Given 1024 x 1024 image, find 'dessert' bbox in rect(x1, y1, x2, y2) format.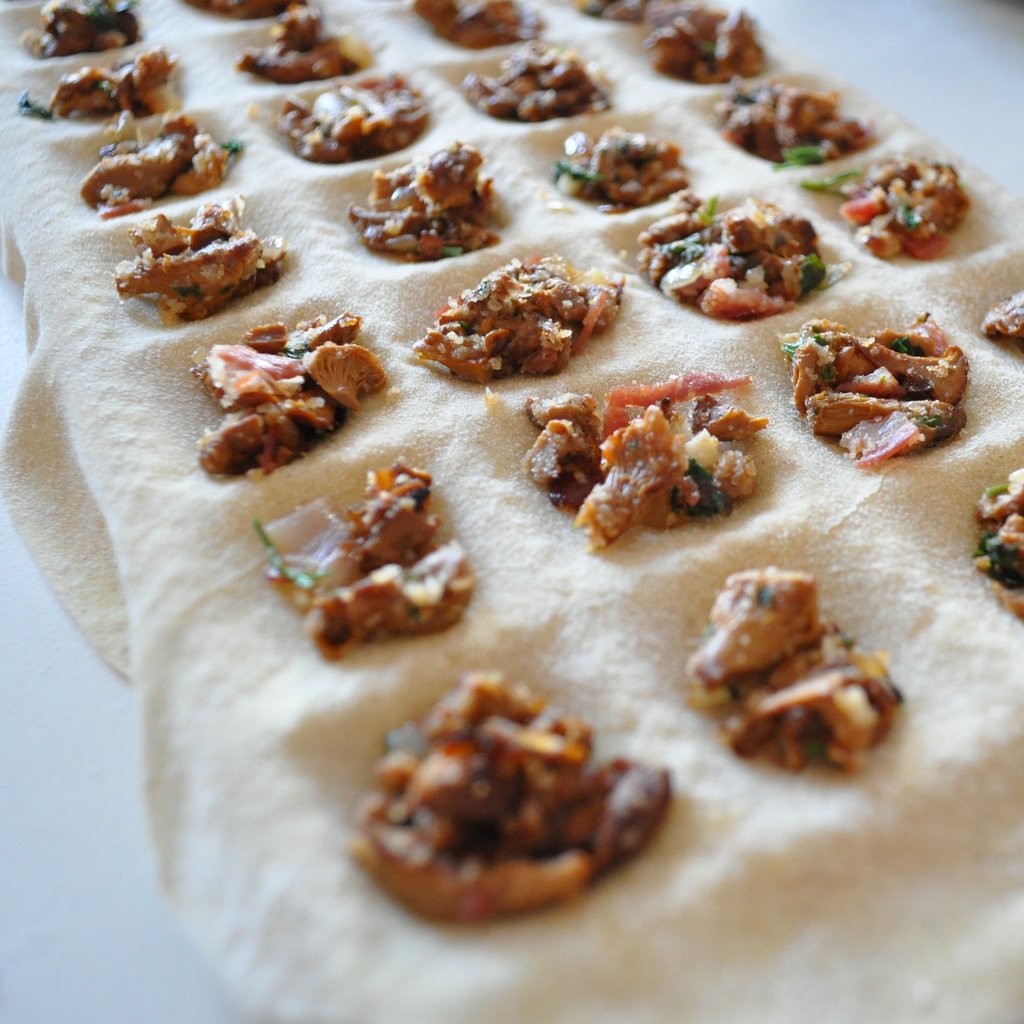
rect(414, 0, 538, 49).
